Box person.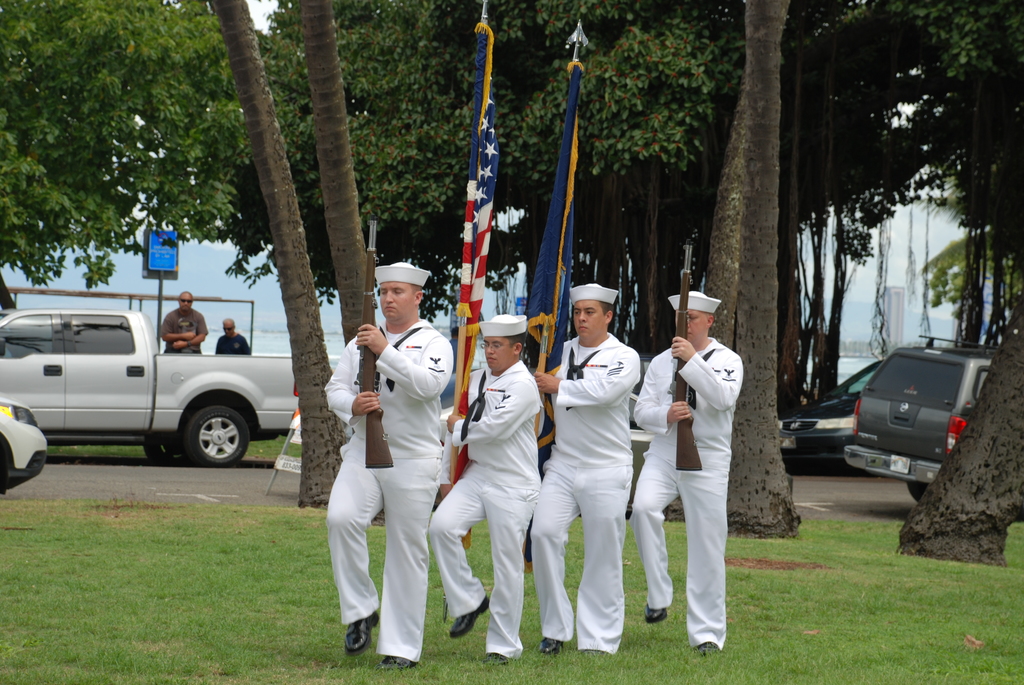
(424,309,540,670).
